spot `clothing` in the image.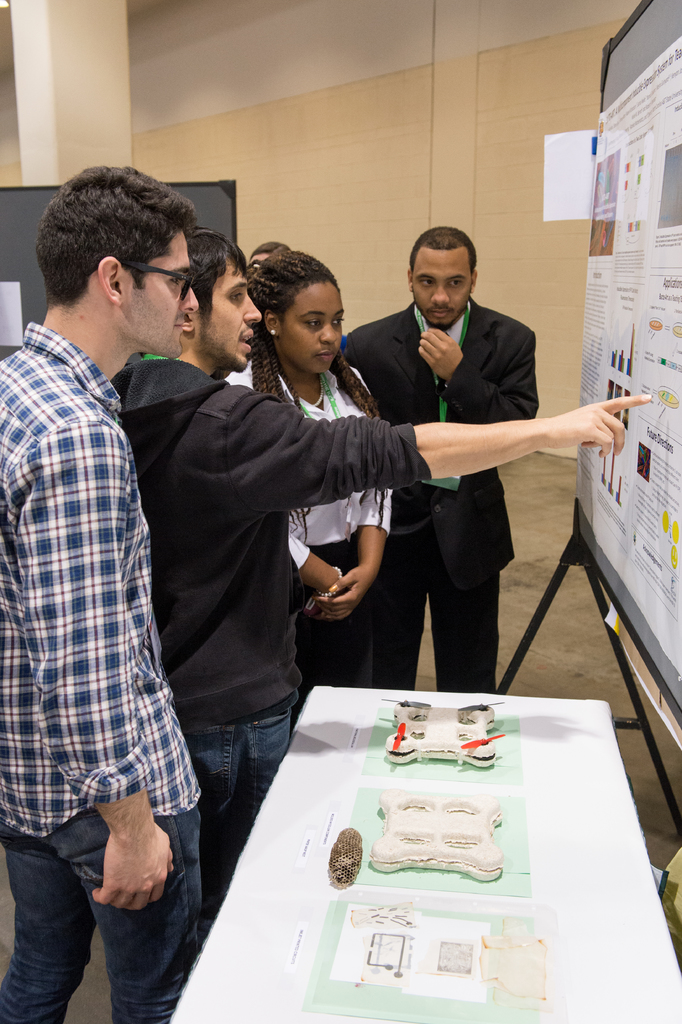
`clothing` found at rect(0, 319, 201, 1023).
